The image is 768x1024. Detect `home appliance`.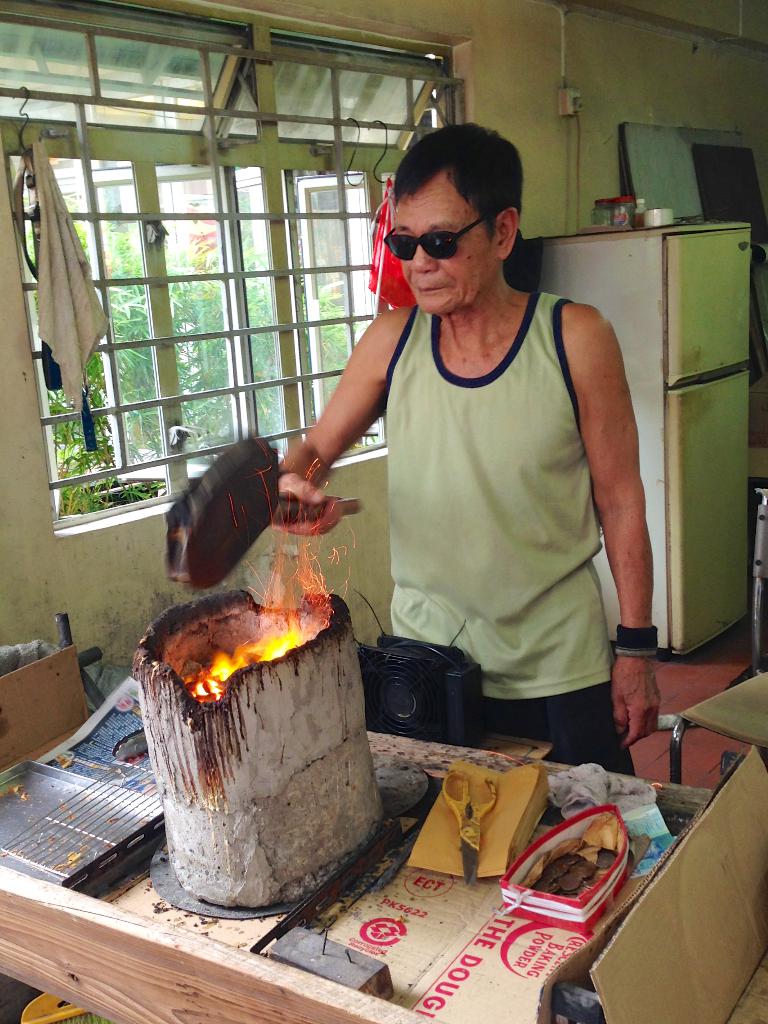
Detection: [539, 220, 749, 655].
